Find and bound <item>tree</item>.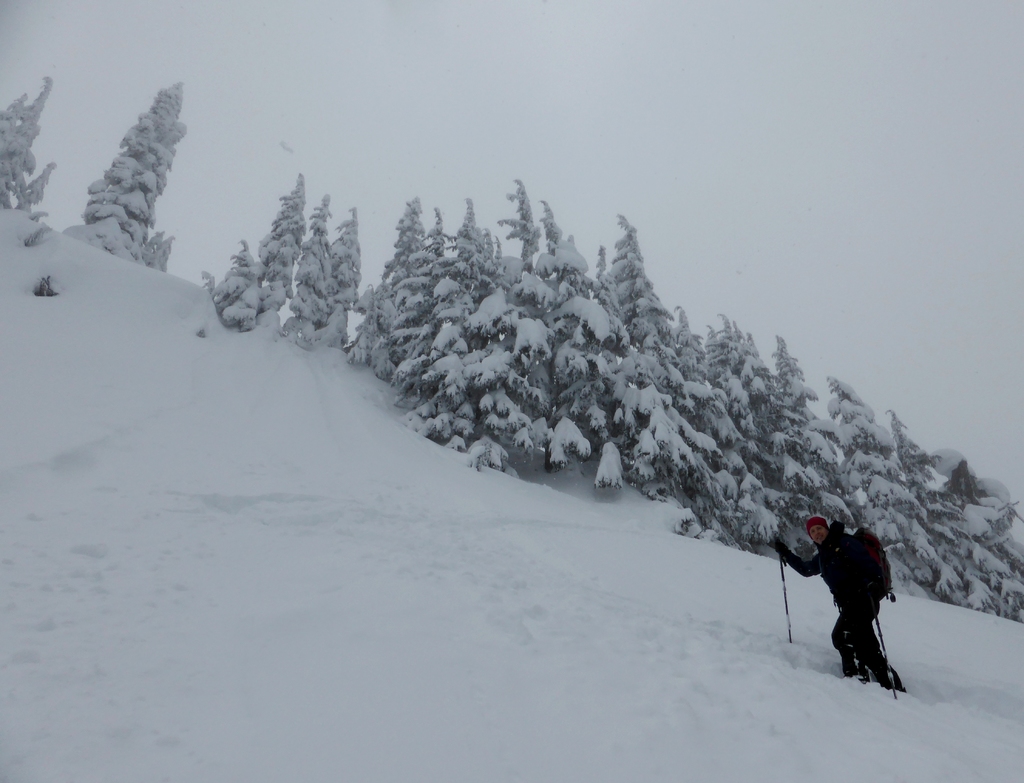
Bound: Rect(0, 71, 65, 206).
